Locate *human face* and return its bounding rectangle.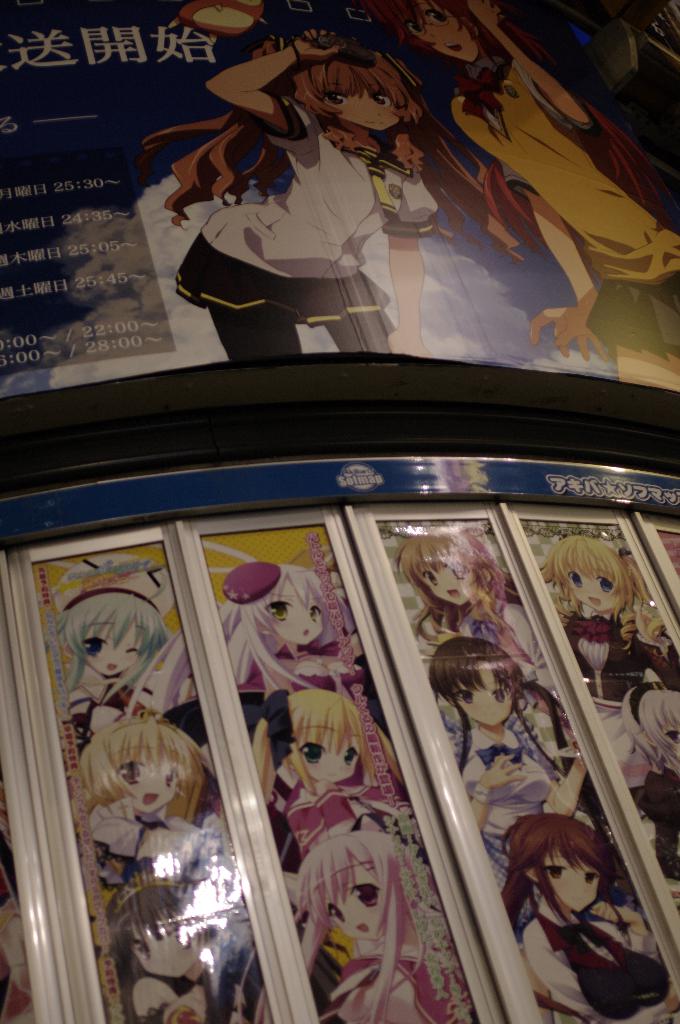
[535, 847, 600, 915].
